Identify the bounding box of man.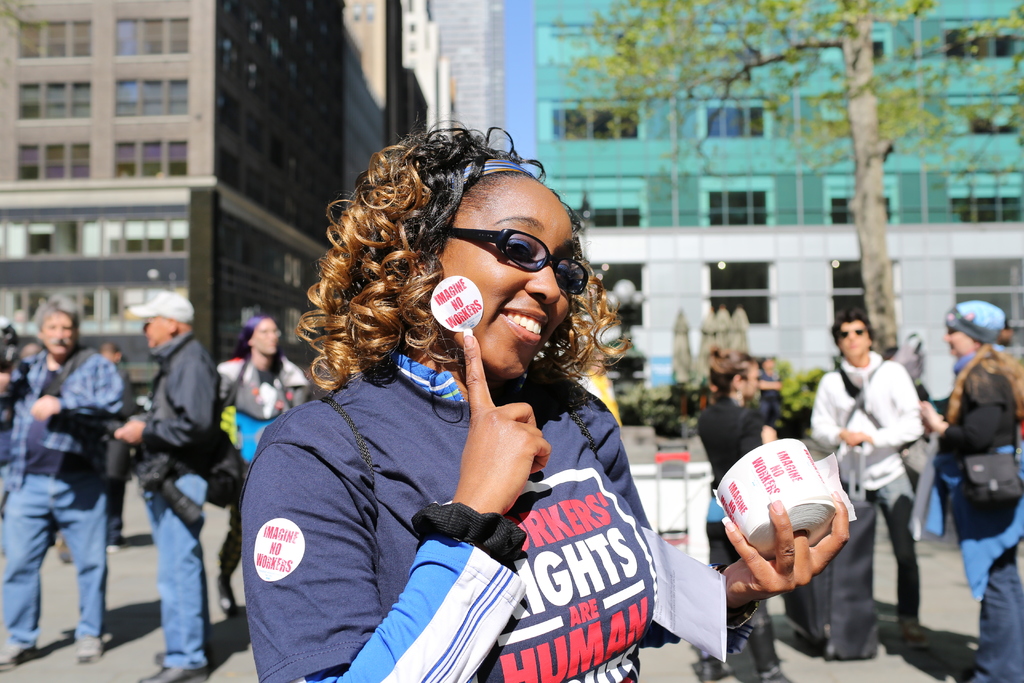
detection(823, 327, 933, 655).
